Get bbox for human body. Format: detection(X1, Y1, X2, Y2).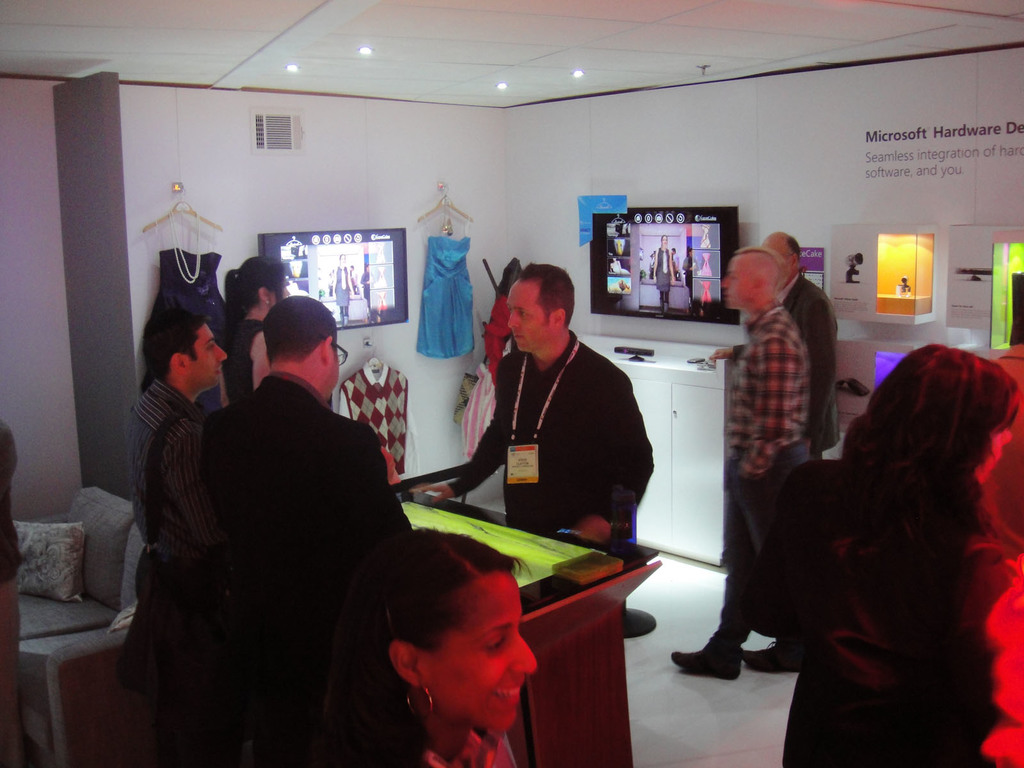
detection(744, 312, 1023, 767).
